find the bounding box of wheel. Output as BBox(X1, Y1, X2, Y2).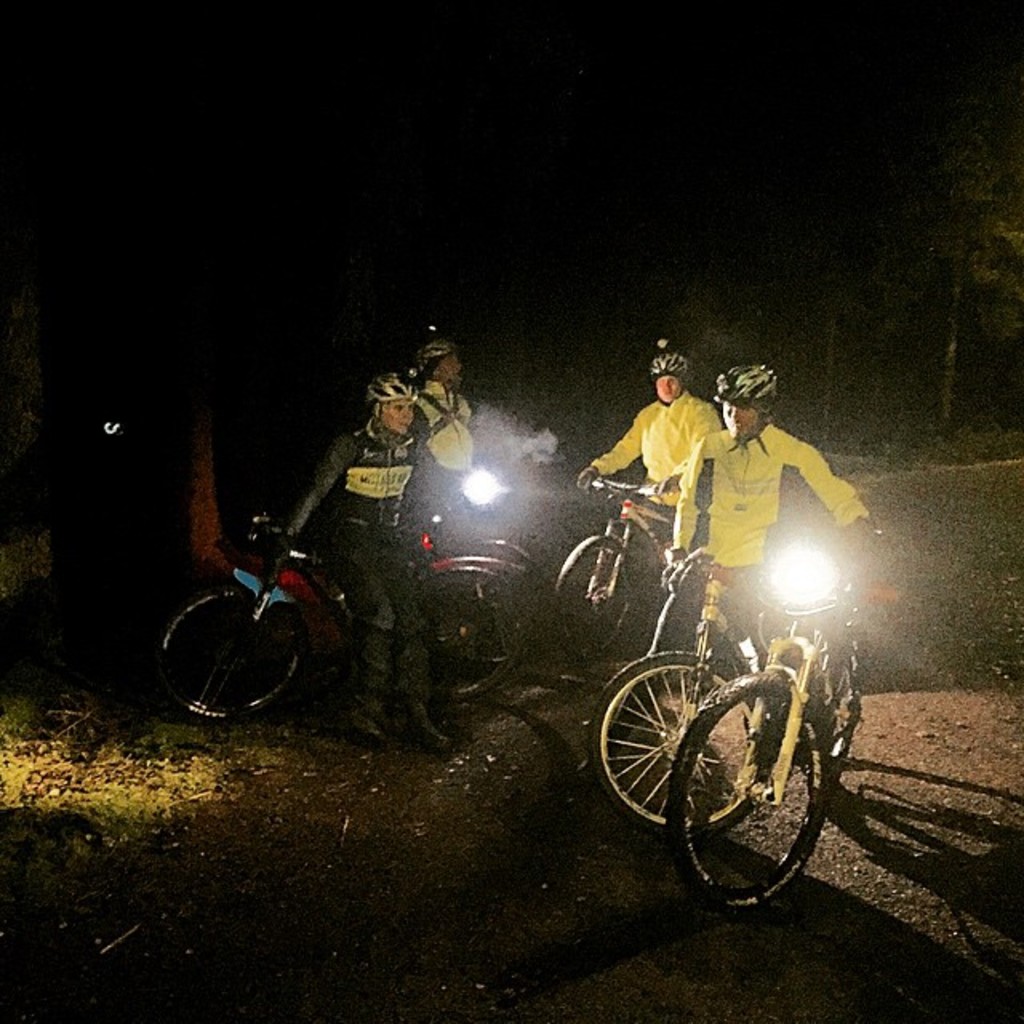
BBox(579, 648, 768, 834).
